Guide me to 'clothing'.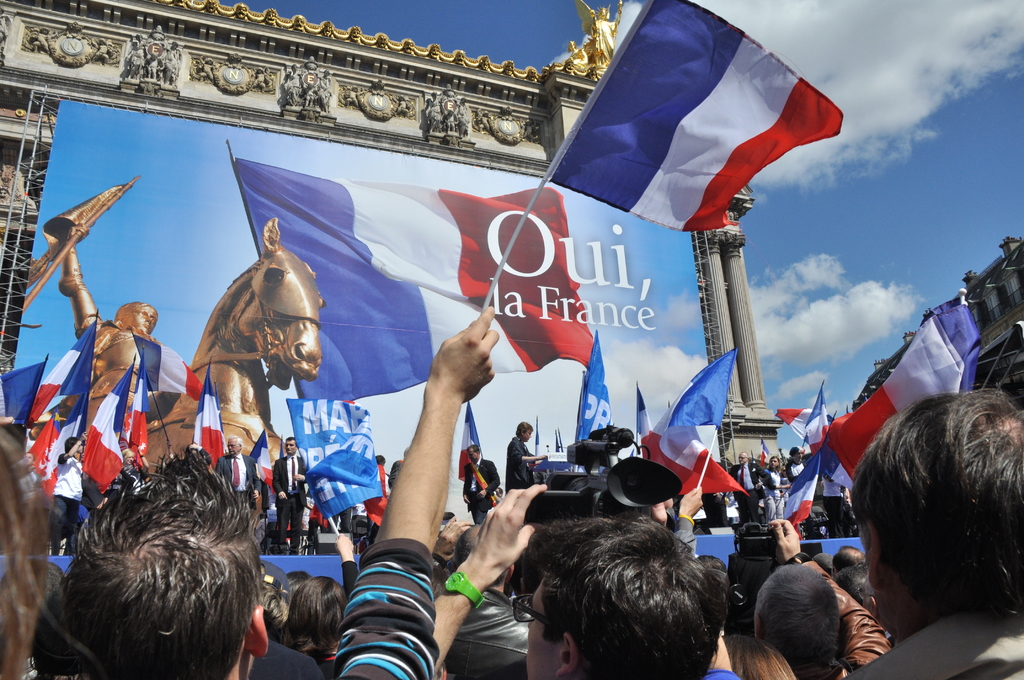
Guidance: select_region(506, 436, 539, 486).
